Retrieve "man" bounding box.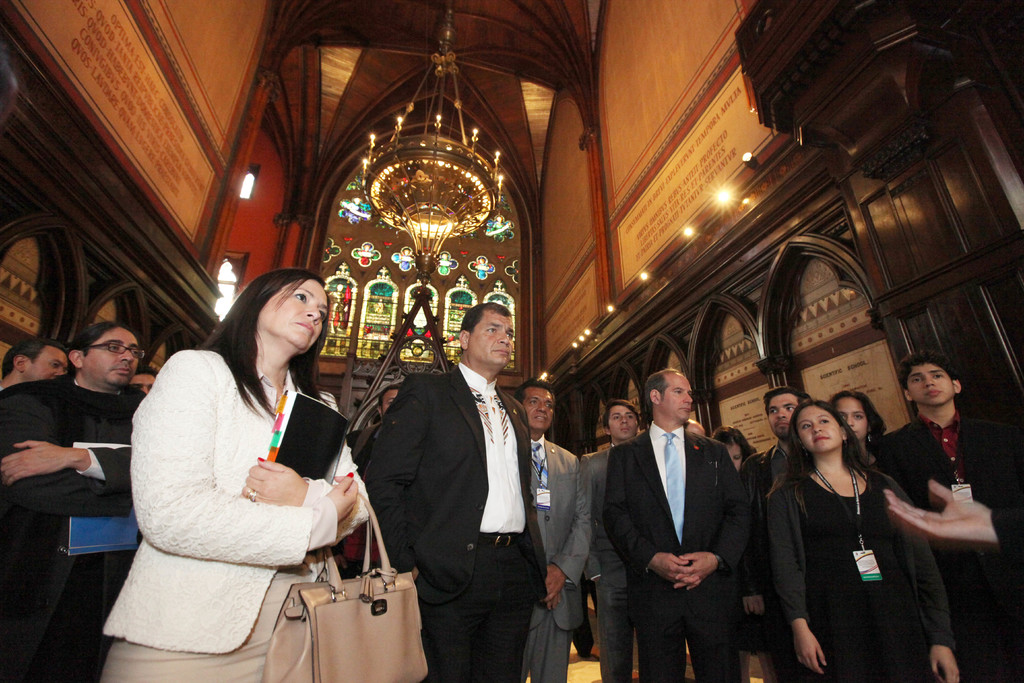
Bounding box: left=578, top=402, right=644, bottom=682.
